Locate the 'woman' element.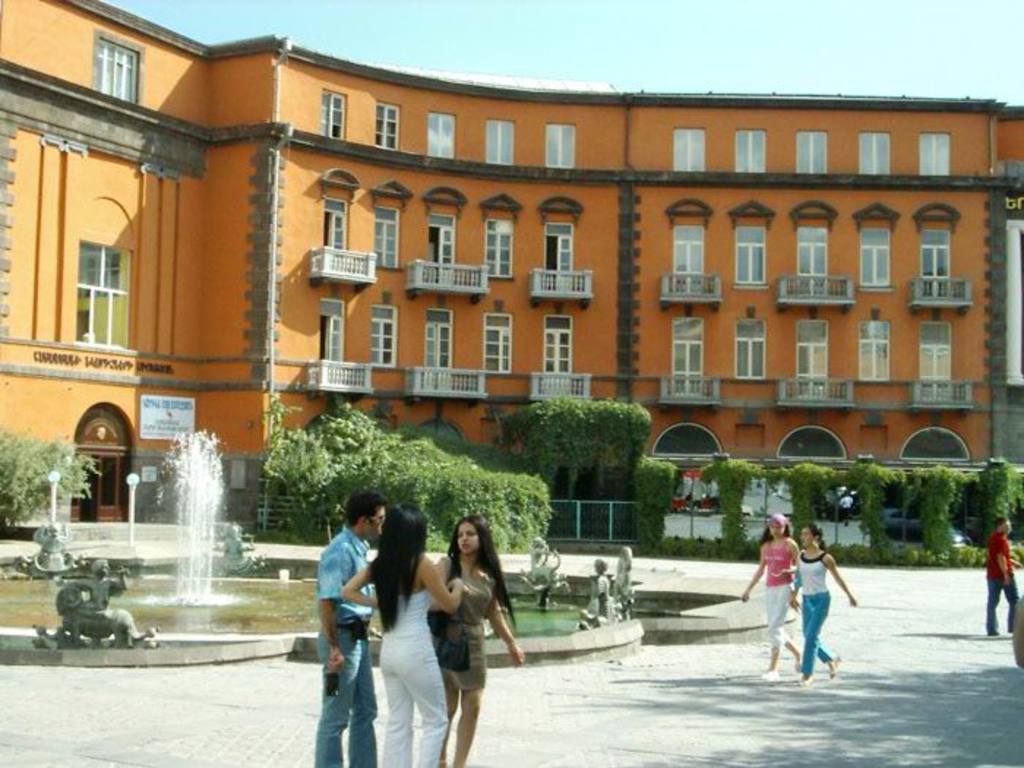
Element bbox: rect(417, 518, 511, 749).
